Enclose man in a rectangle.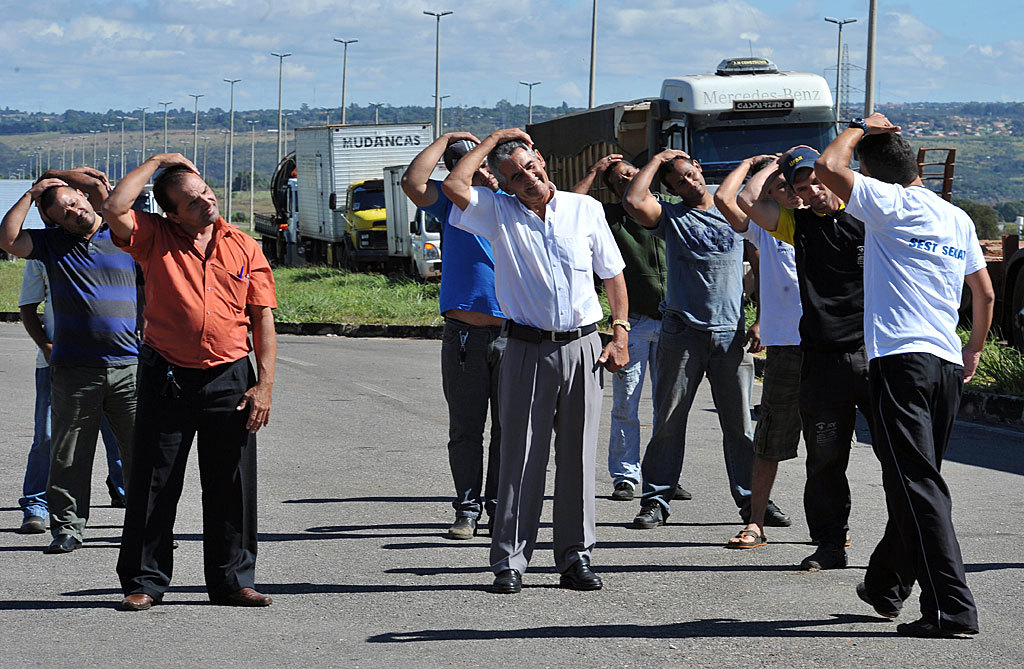
100, 162, 273, 607.
